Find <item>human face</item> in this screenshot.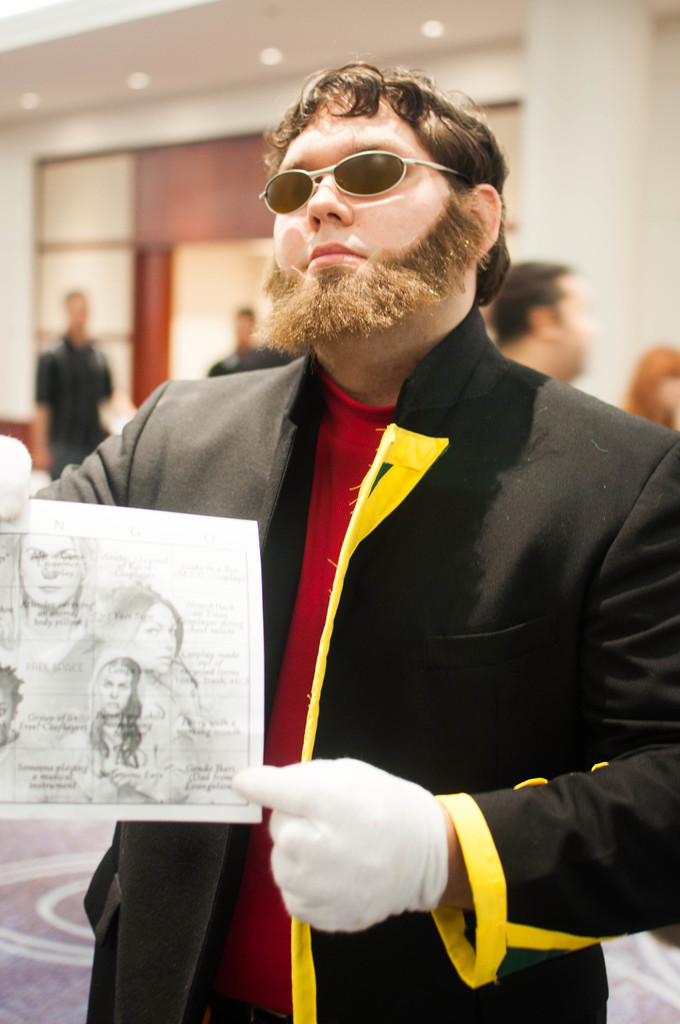
The bounding box for <item>human face</item> is bbox(253, 89, 465, 335).
